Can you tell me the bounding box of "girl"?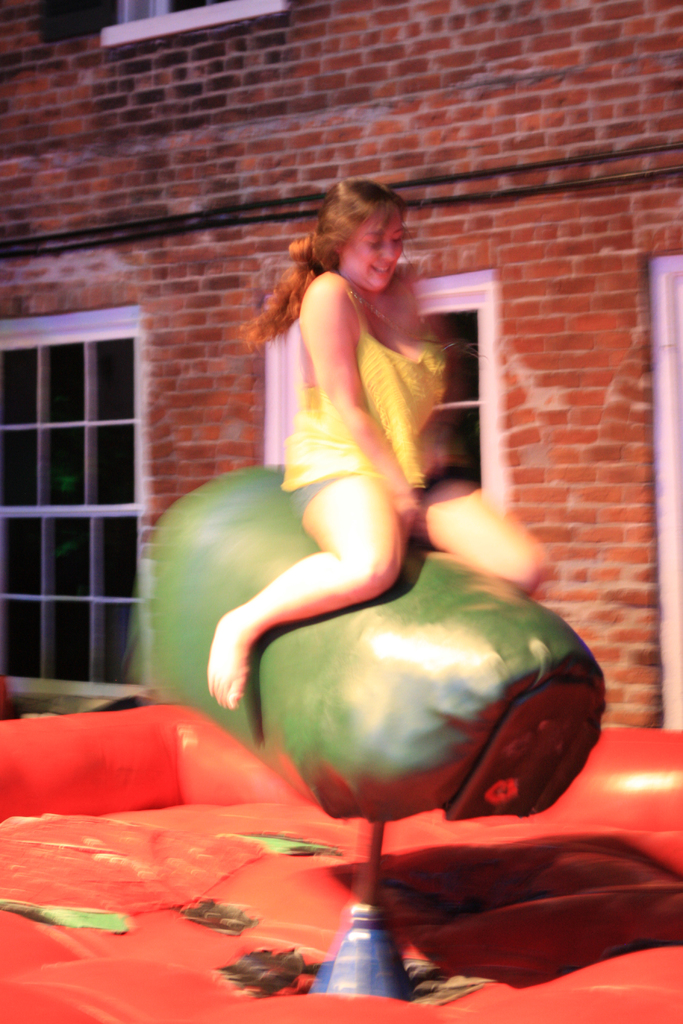
202 183 548 710.
